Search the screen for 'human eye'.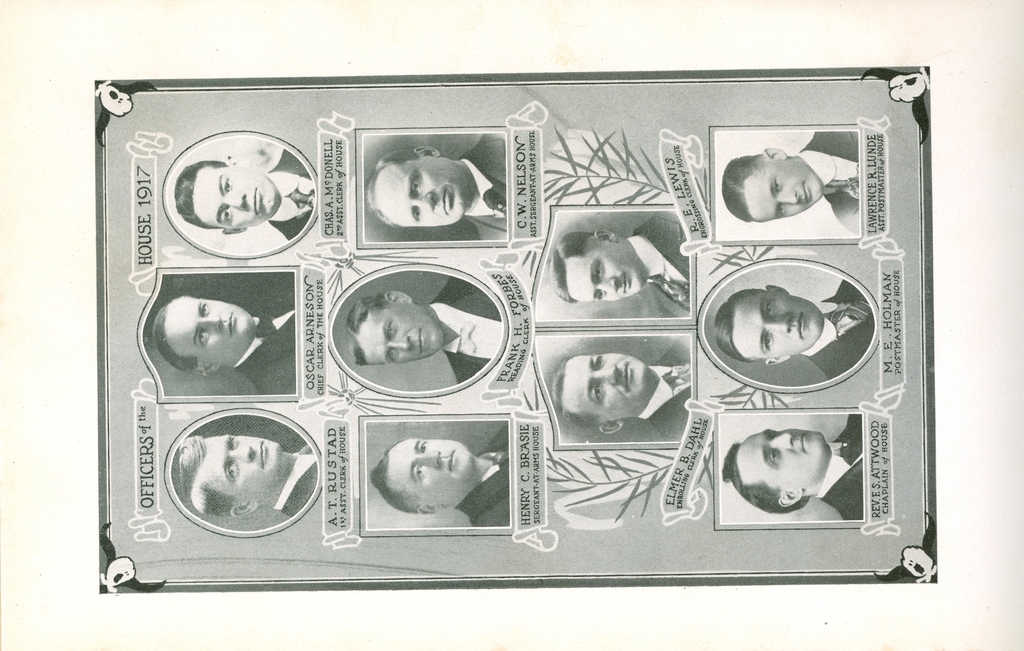
Found at x1=202 y1=299 x2=211 y2=321.
